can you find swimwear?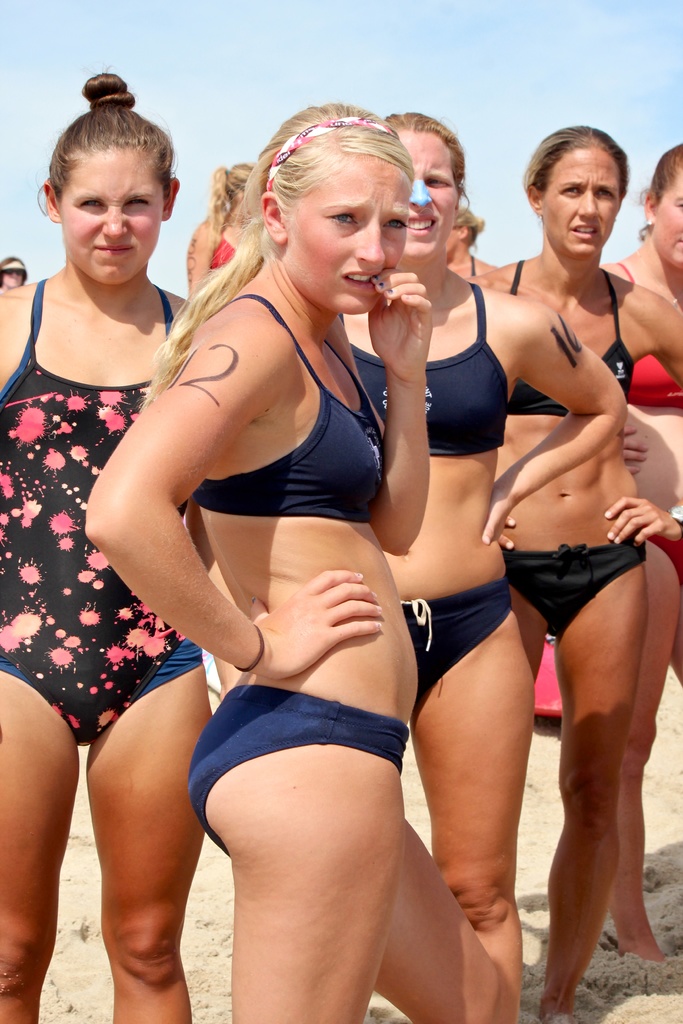
Yes, bounding box: locate(206, 222, 239, 268).
